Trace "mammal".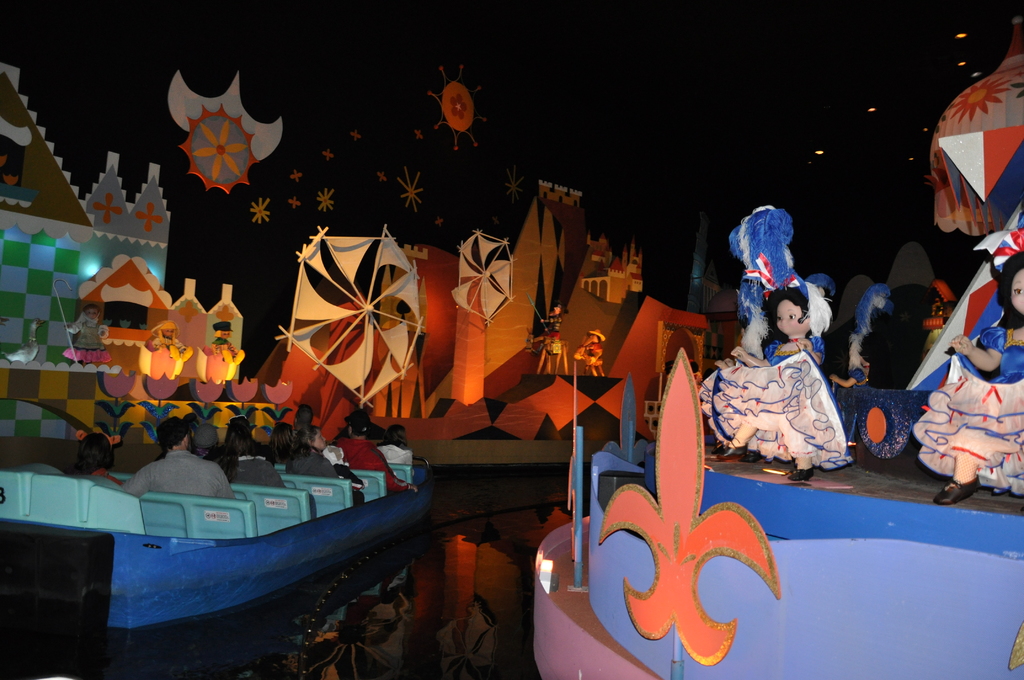
Traced to pyautogui.locateOnScreen(912, 249, 1023, 513).
